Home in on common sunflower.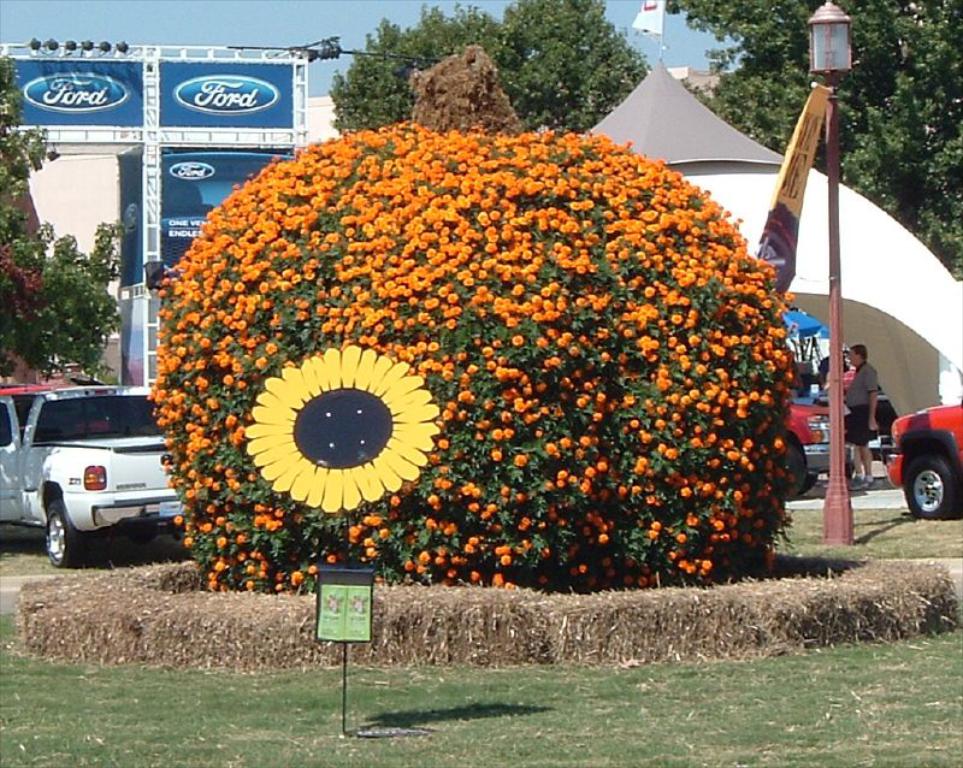
Homed in at locate(241, 343, 438, 516).
